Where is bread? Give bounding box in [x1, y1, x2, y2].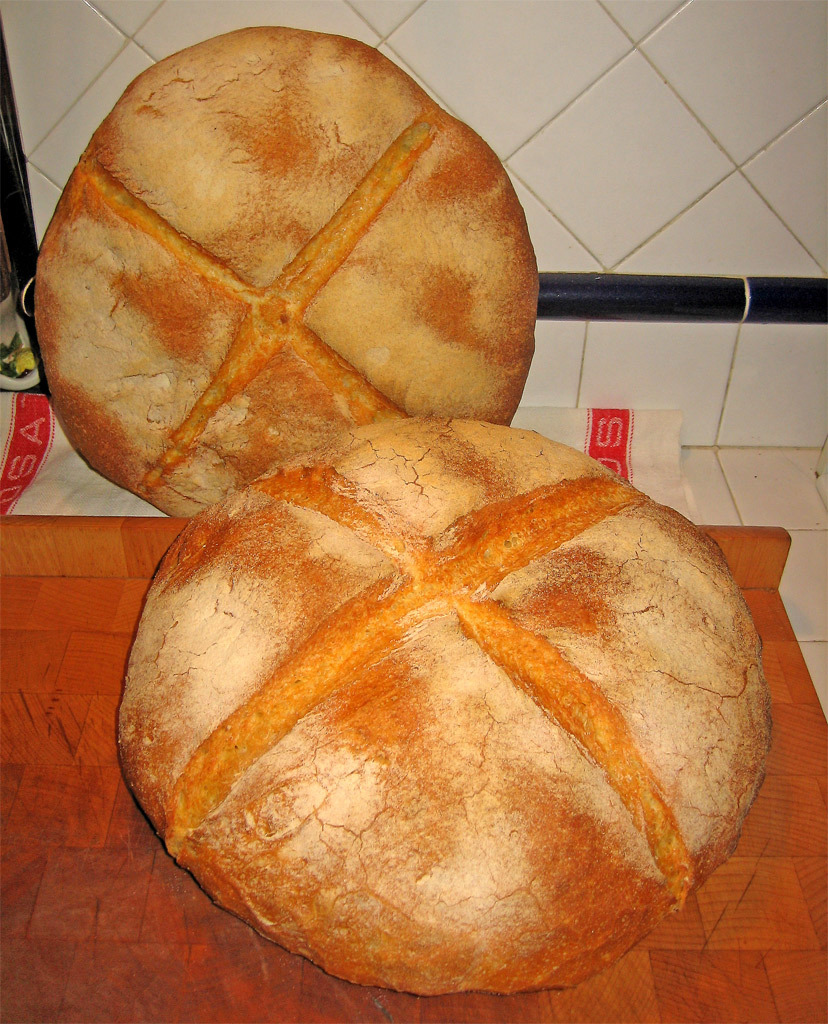
[30, 24, 539, 512].
